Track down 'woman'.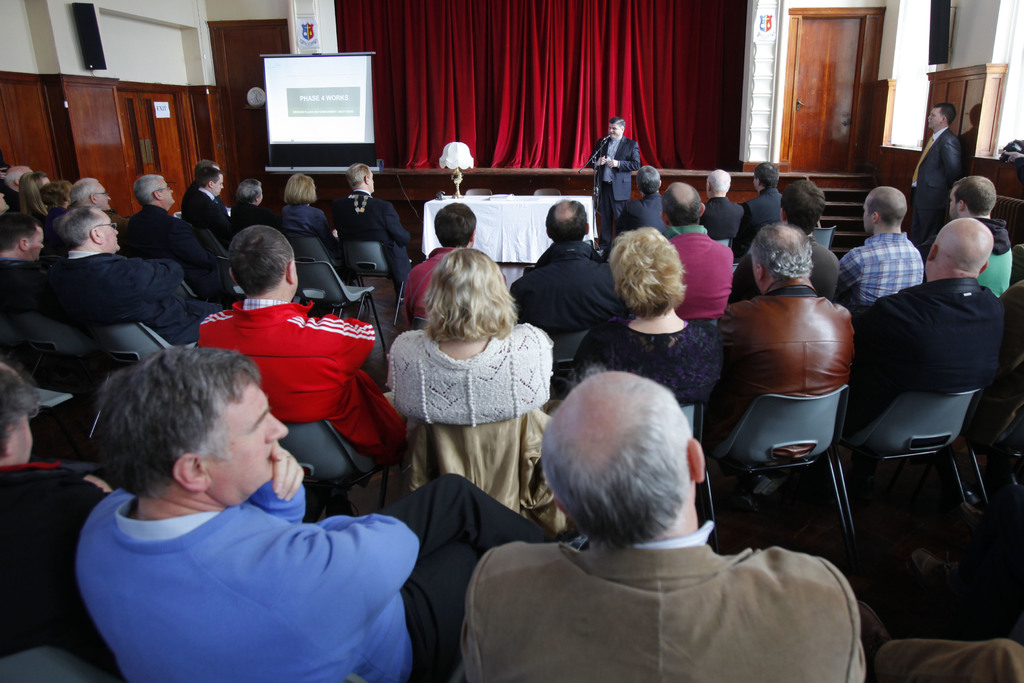
Tracked to x1=570 y1=226 x2=731 y2=408.
